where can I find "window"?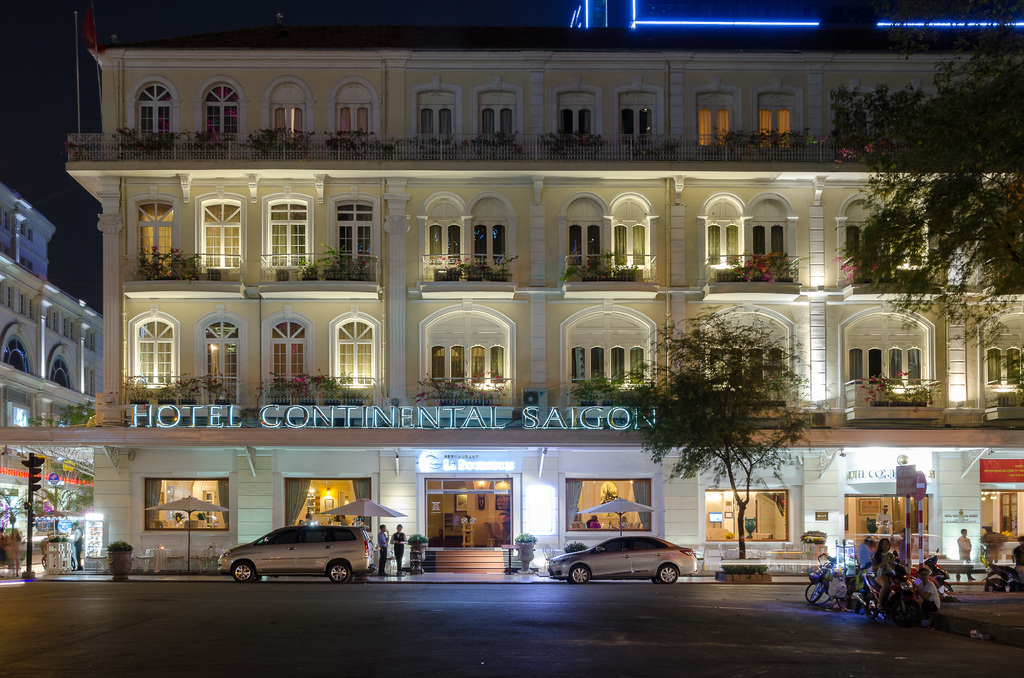
You can find it at select_region(265, 86, 304, 148).
